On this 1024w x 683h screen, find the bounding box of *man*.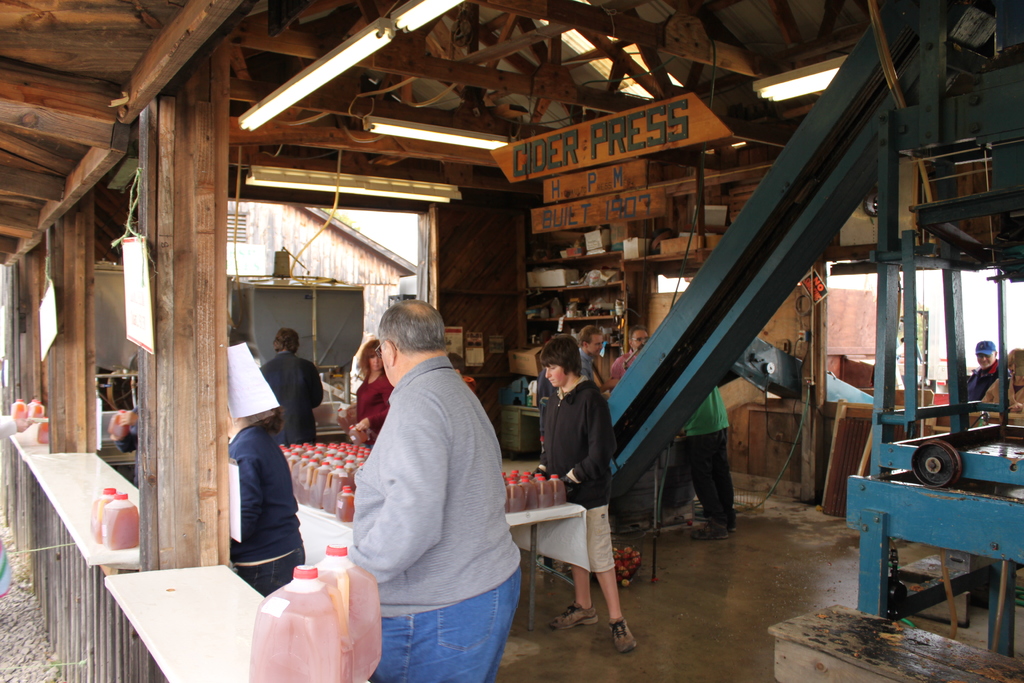
Bounding box: (343, 294, 524, 682).
